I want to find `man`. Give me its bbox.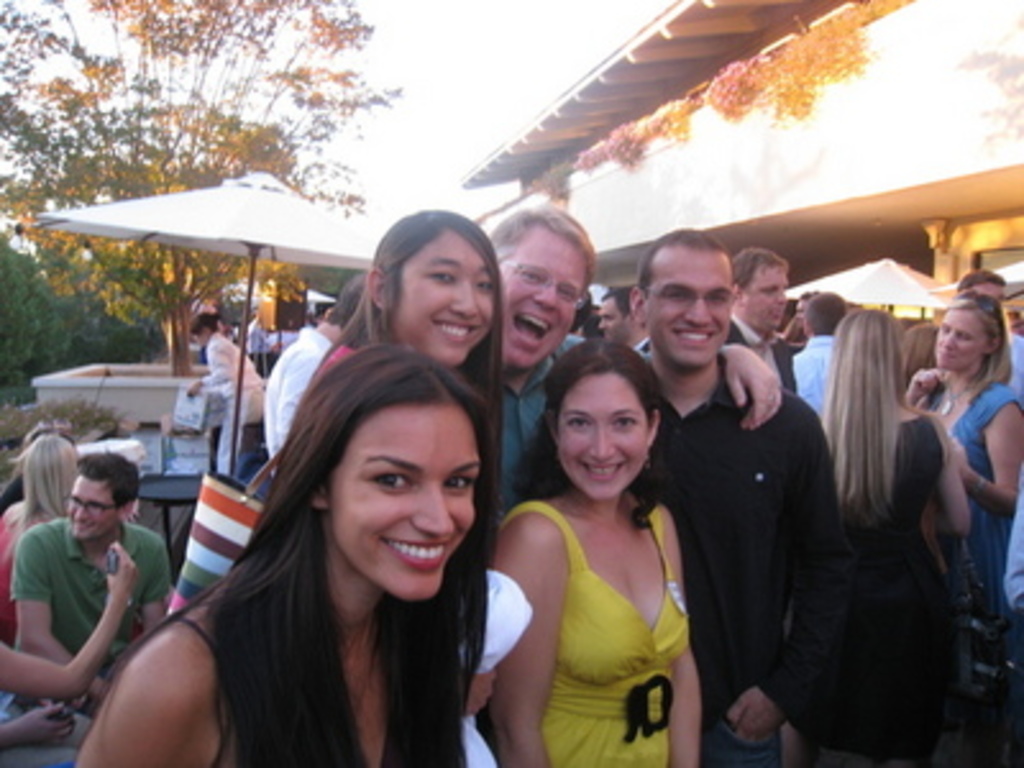
box=[650, 241, 845, 763].
